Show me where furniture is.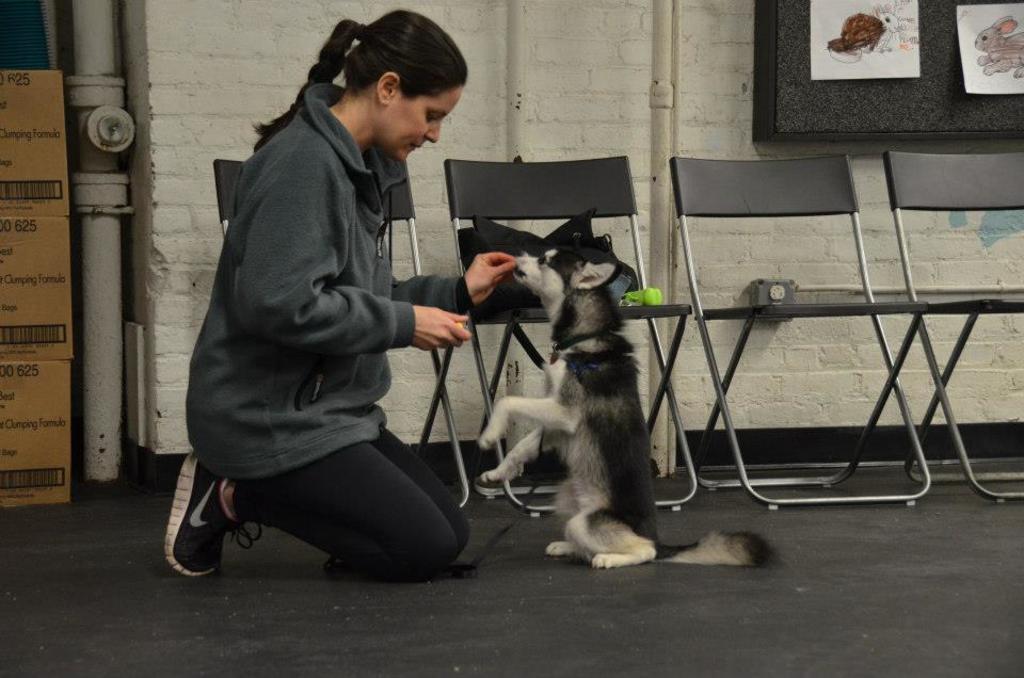
furniture is at [213, 159, 466, 515].
